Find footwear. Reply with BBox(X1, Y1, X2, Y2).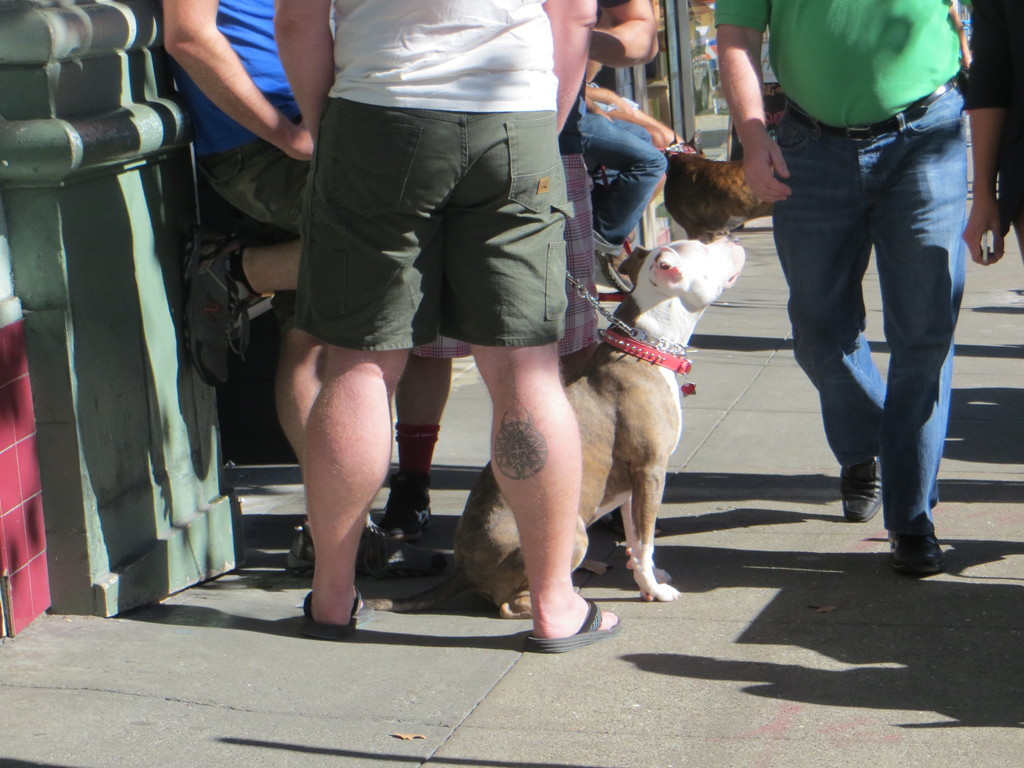
BBox(184, 223, 266, 388).
